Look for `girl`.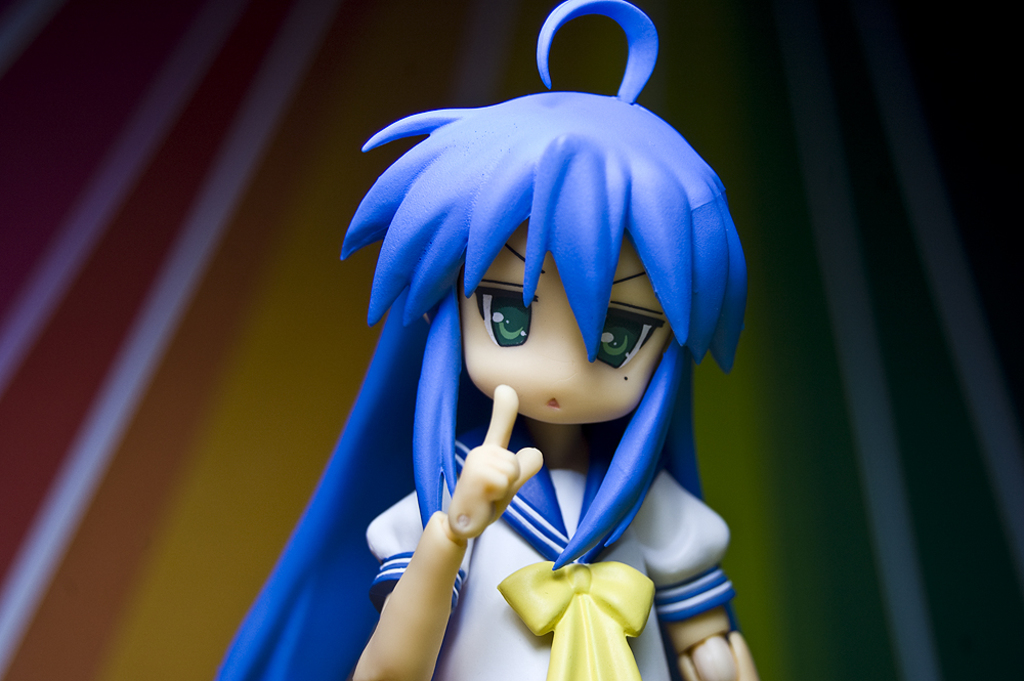
Found: BBox(216, 0, 757, 680).
